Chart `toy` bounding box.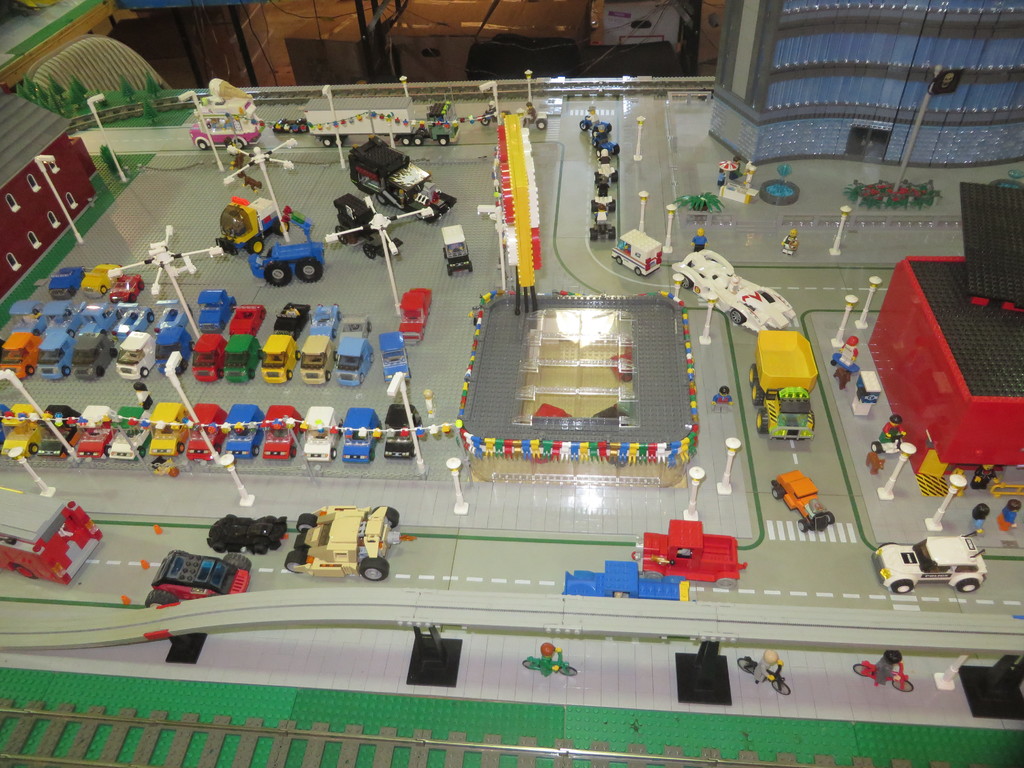
Charted: 147, 547, 255, 607.
